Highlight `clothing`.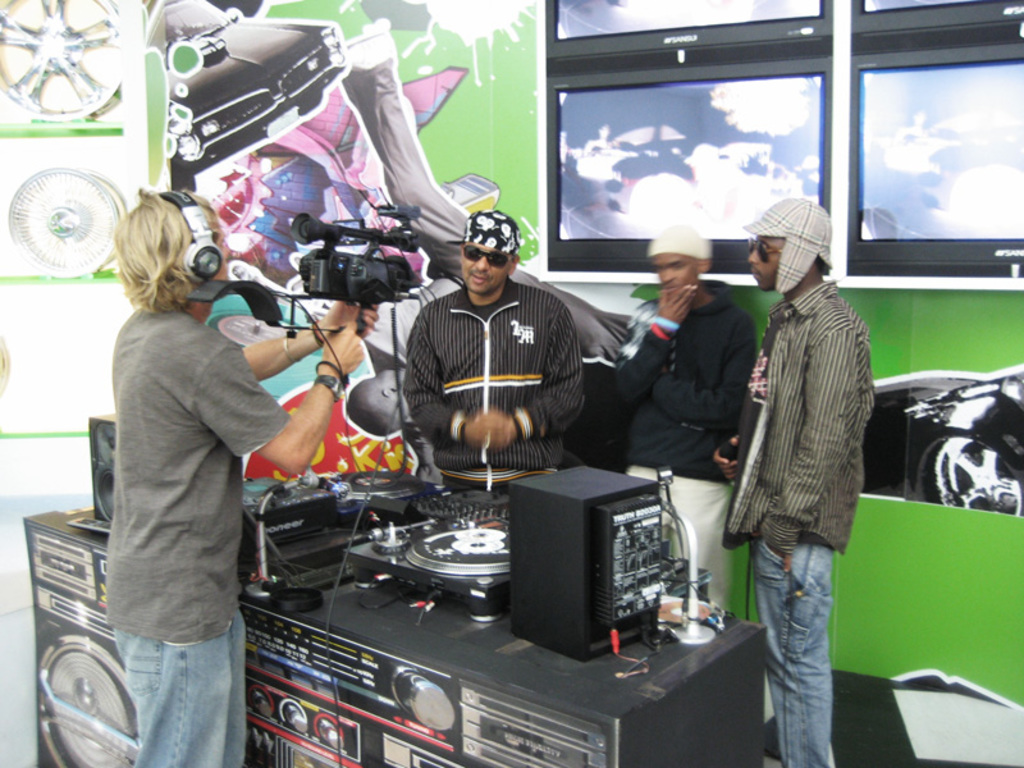
Highlighted region: <bbox>616, 294, 767, 485</bbox>.
